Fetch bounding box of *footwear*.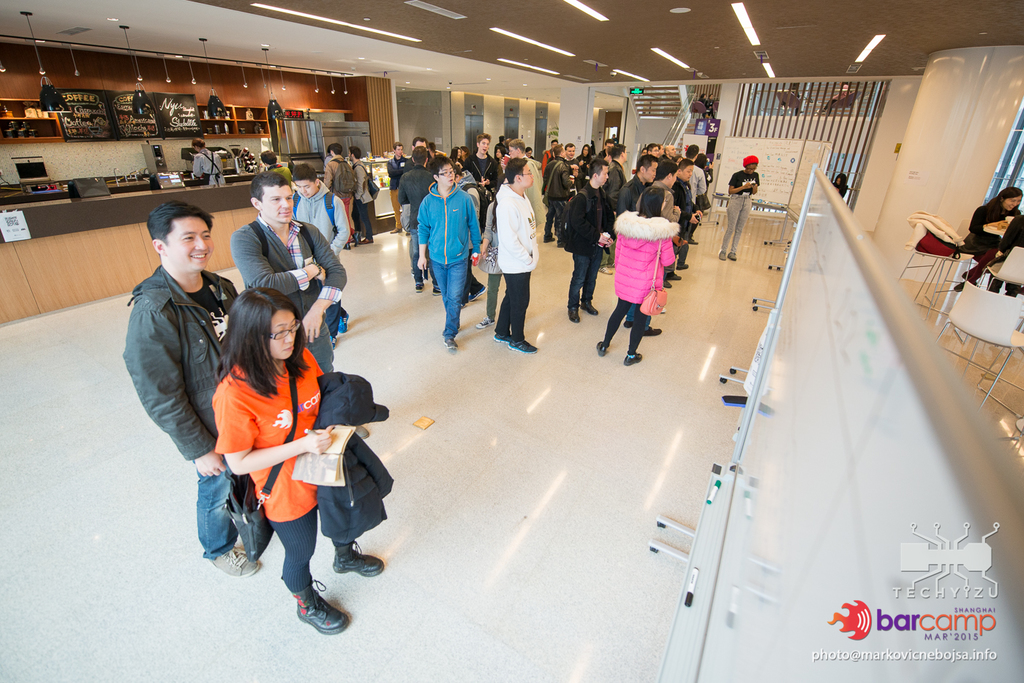
Bbox: select_region(688, 236, 699, 243).
